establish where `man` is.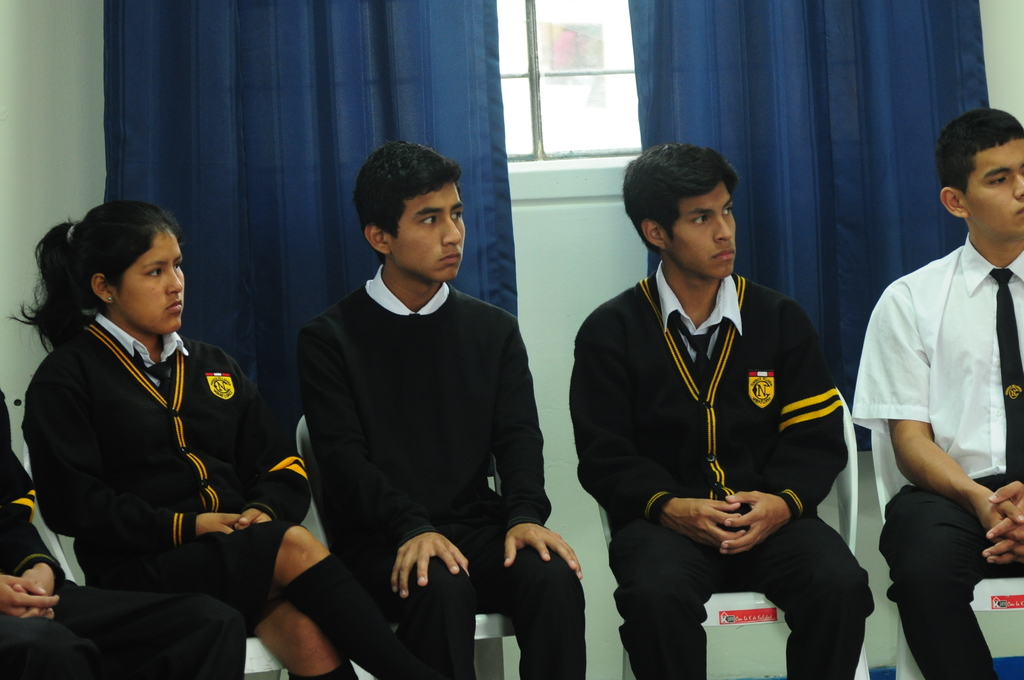
Established at <bbox>854, 107, 1017, 679</bbox>.
